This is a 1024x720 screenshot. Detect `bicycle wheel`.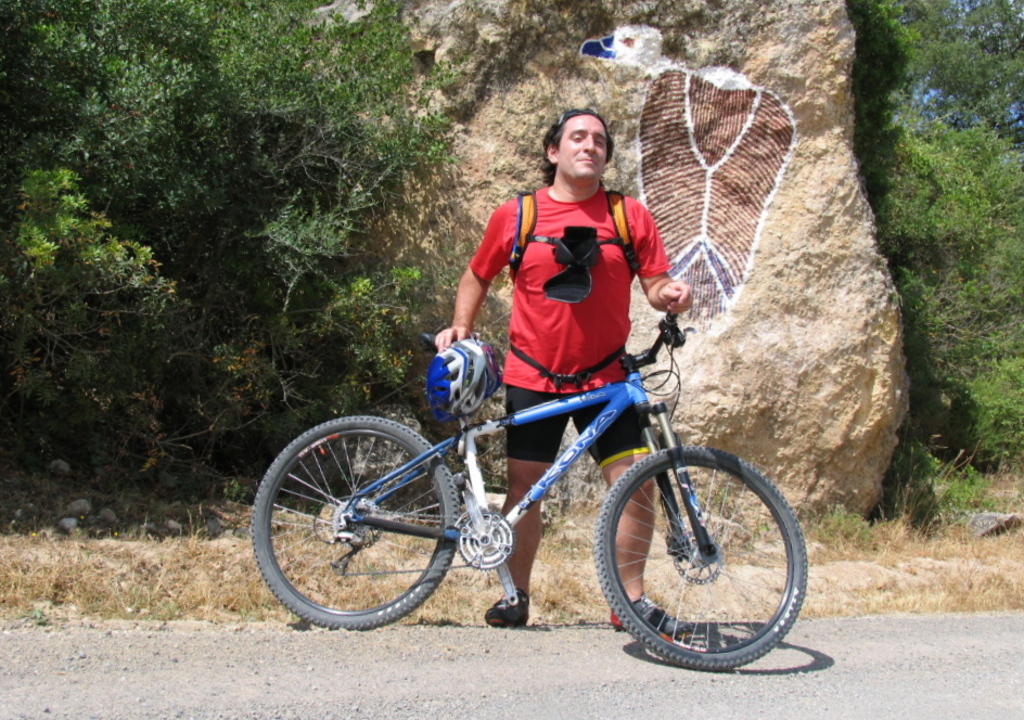
(586, 442, 811, 673).
